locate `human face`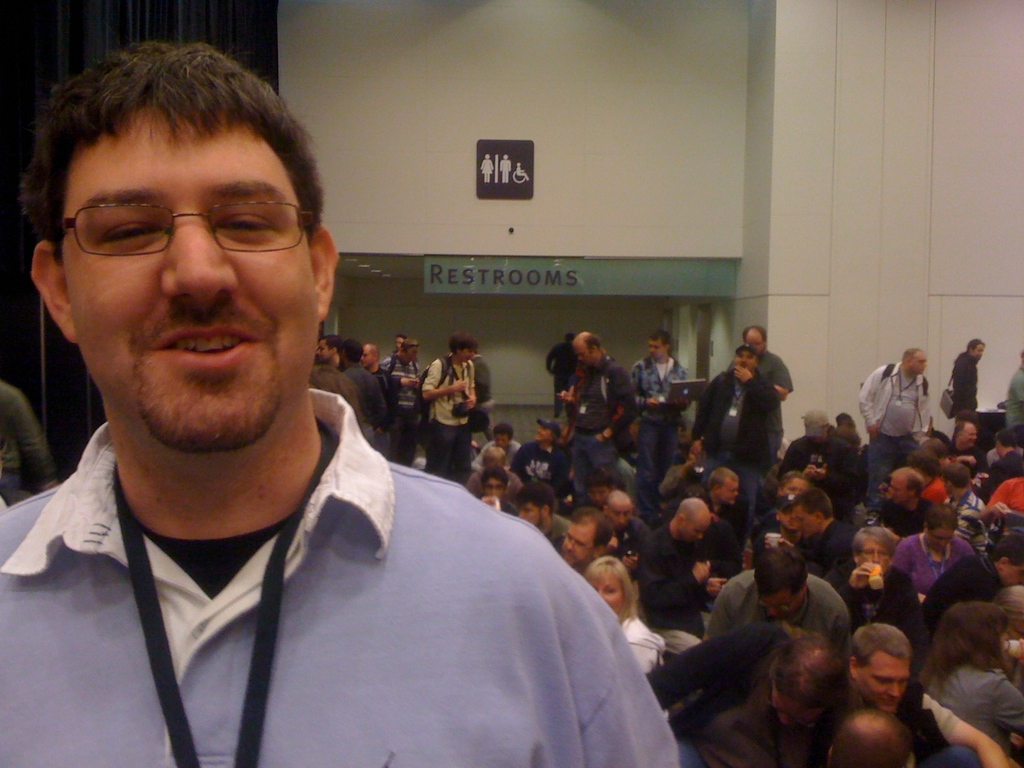
(left=458, top=344, right=473, bottom=362)
